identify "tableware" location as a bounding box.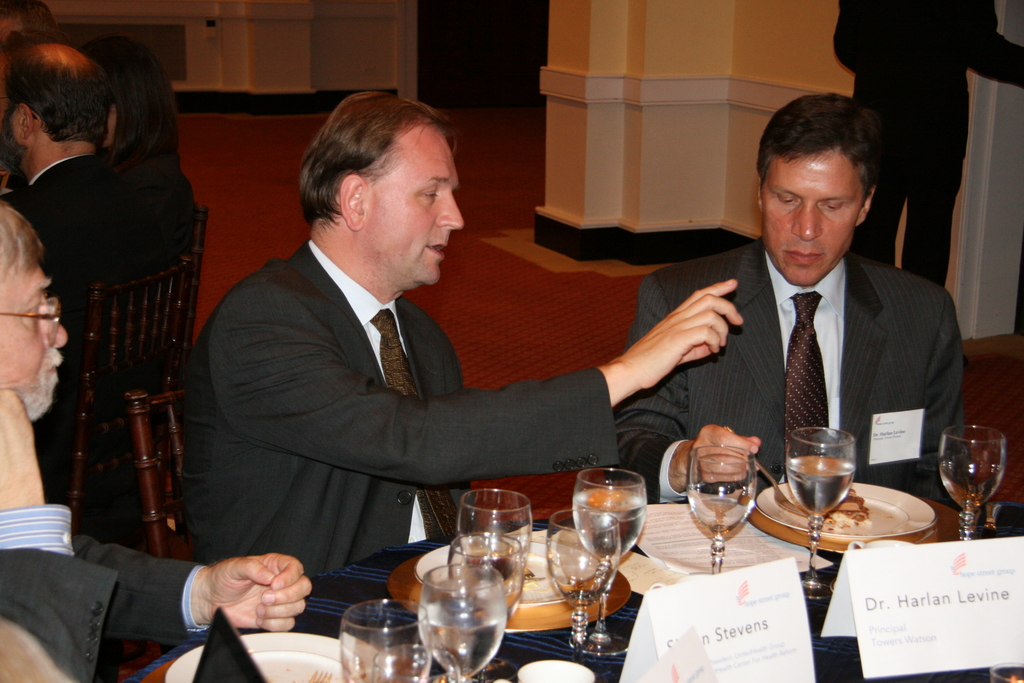
(402, 561, 511, 676).
